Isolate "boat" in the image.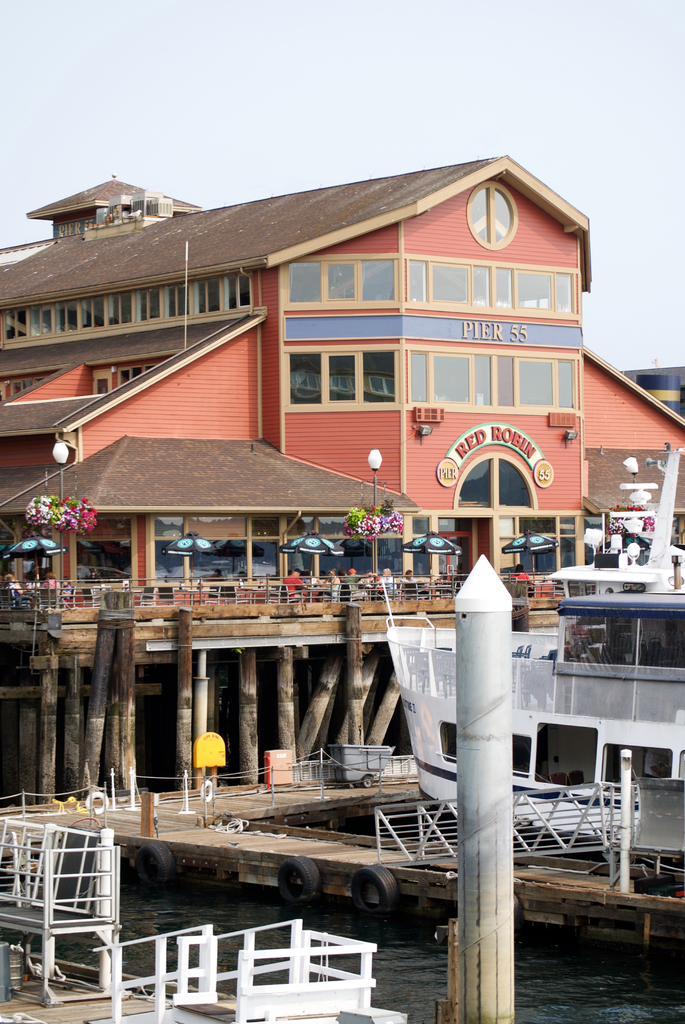
Isolated region: bbox=(396, 442, 684, 867).
